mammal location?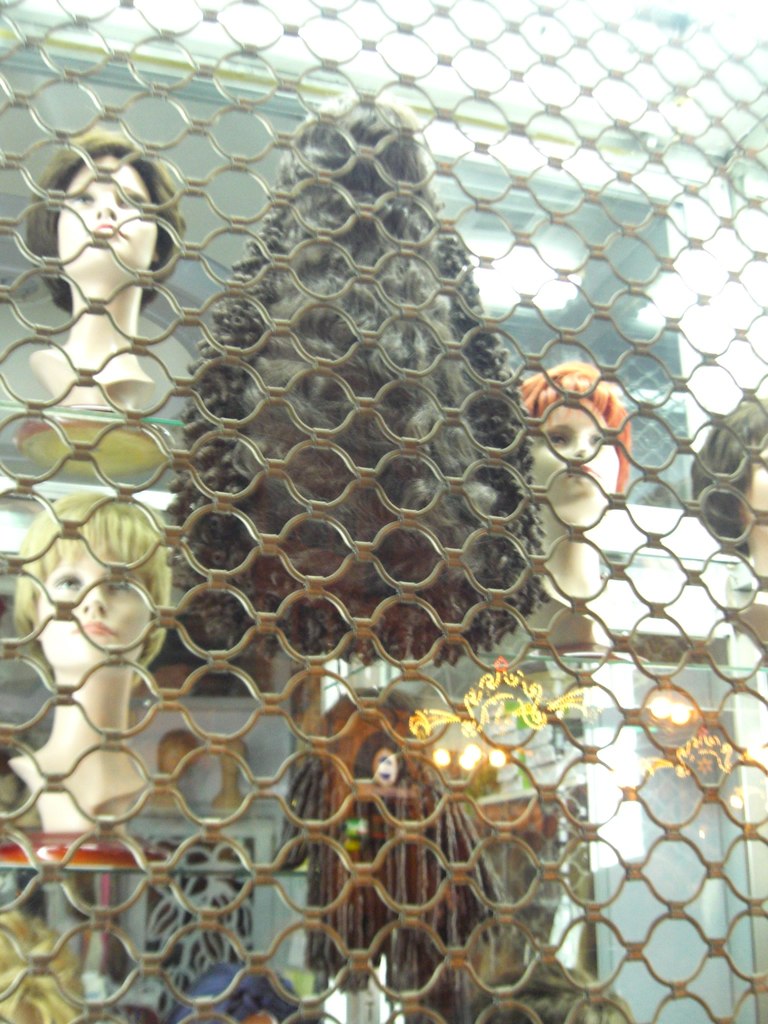
<bbox>513, 357, 639, 597</bbox>
